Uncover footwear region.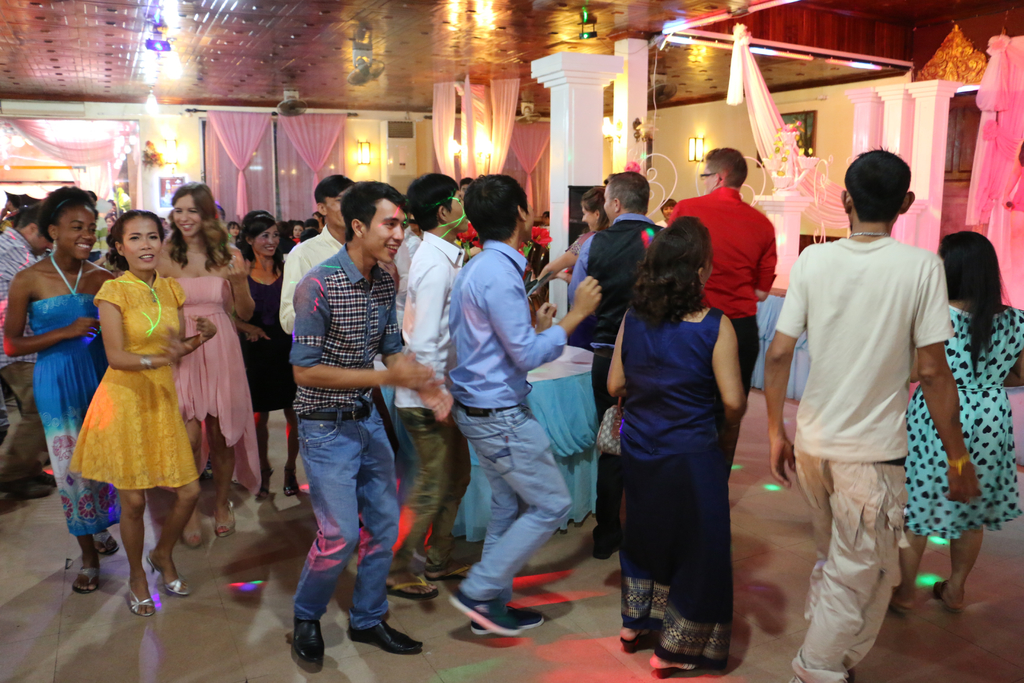
Uncovered: rect(348, 617, 426, 651).
